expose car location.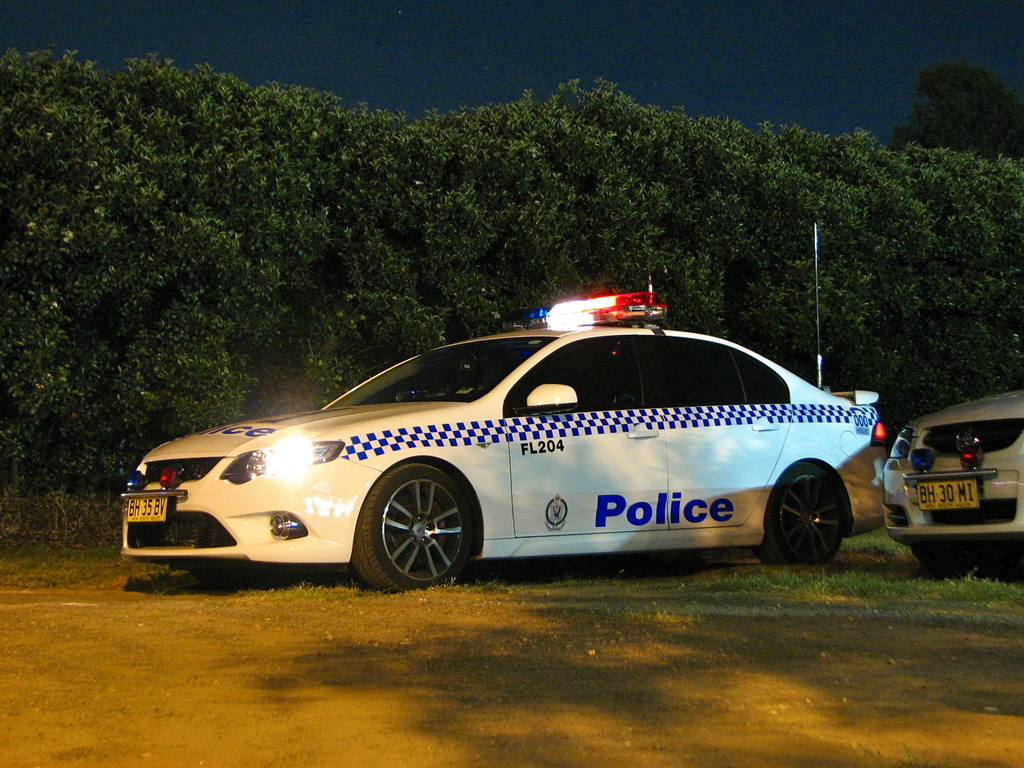
Exposed at [left=119, top=222, right=891, bottom=596].
